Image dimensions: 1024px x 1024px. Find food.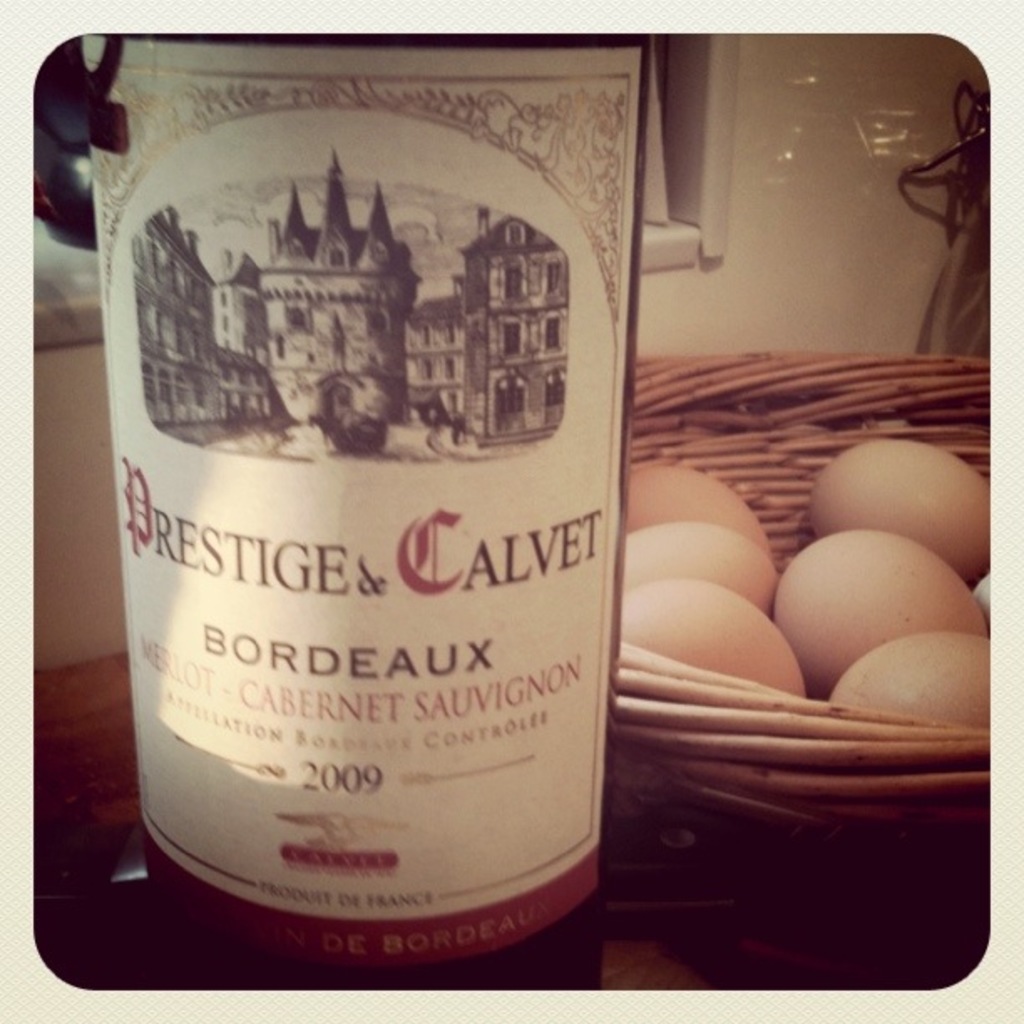
left=626, top=430, right=992, bottom=730.
